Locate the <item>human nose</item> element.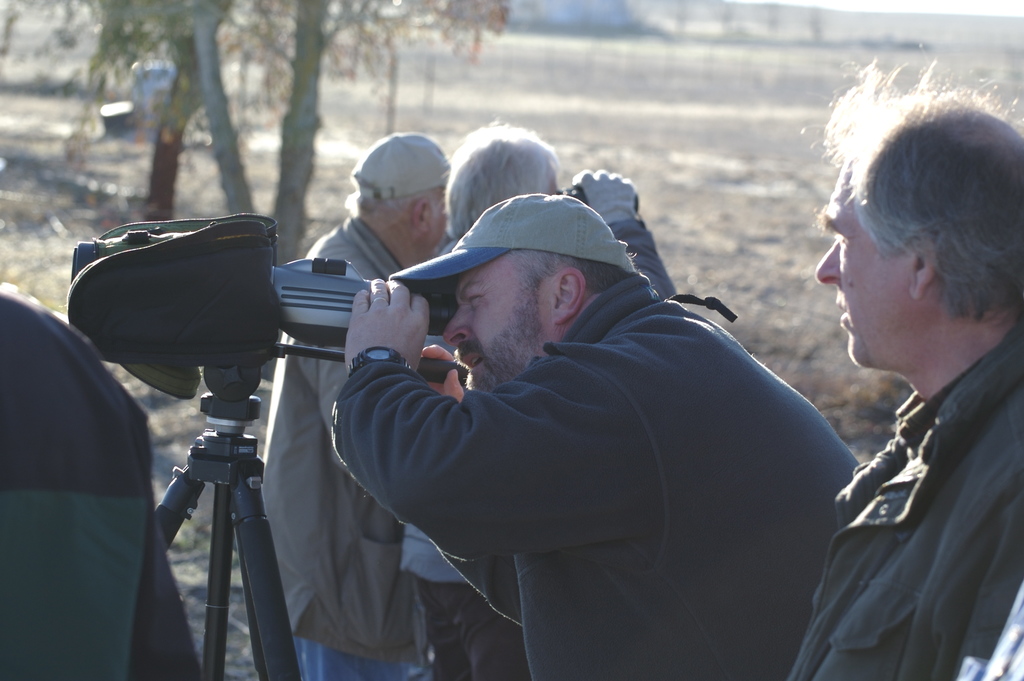
Element bbox: 442 303 472 348.
